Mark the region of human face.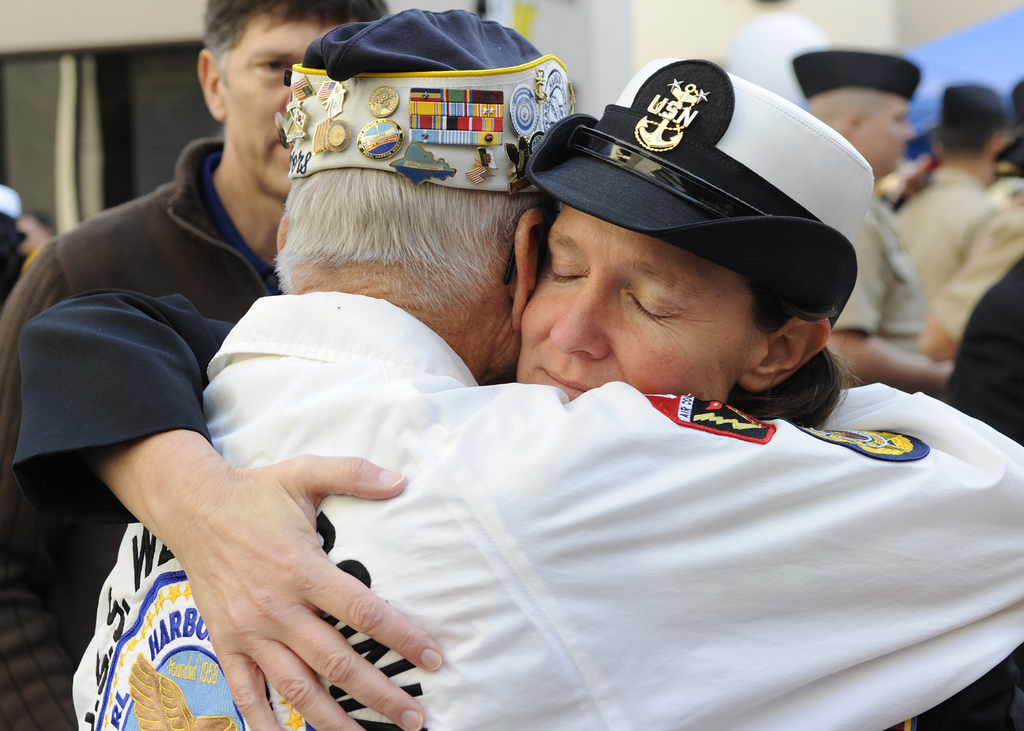
Region: region(518, 211, 766, 405).
